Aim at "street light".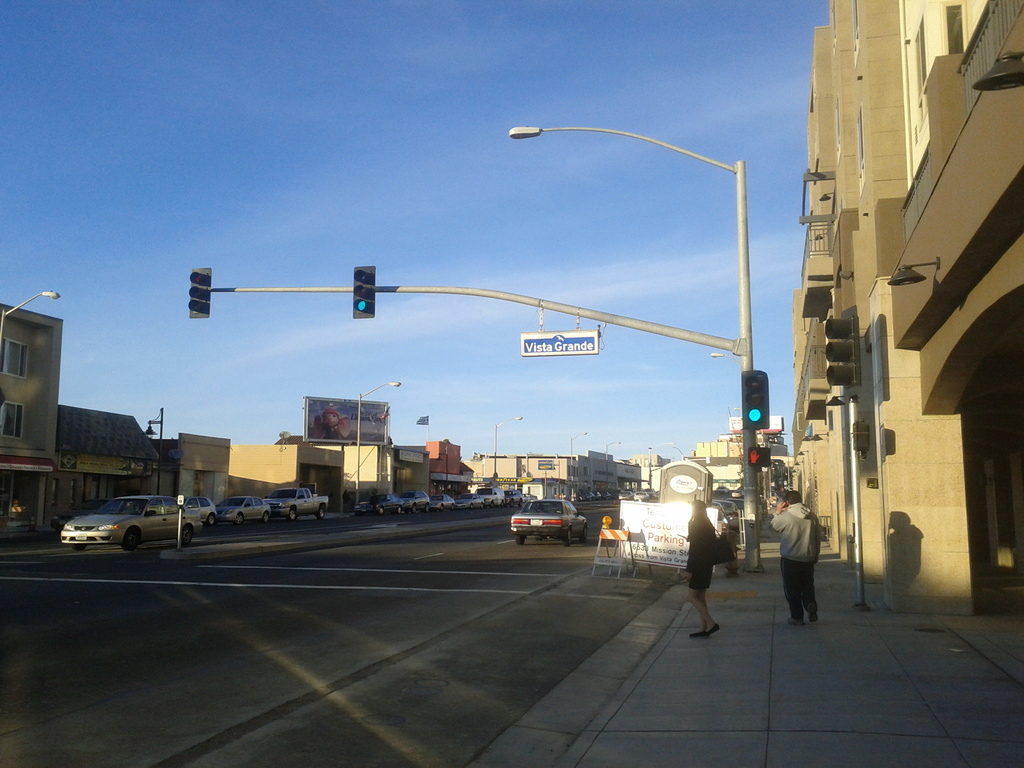
Aimed at left=569, top=431, right=586, bottom=497.
